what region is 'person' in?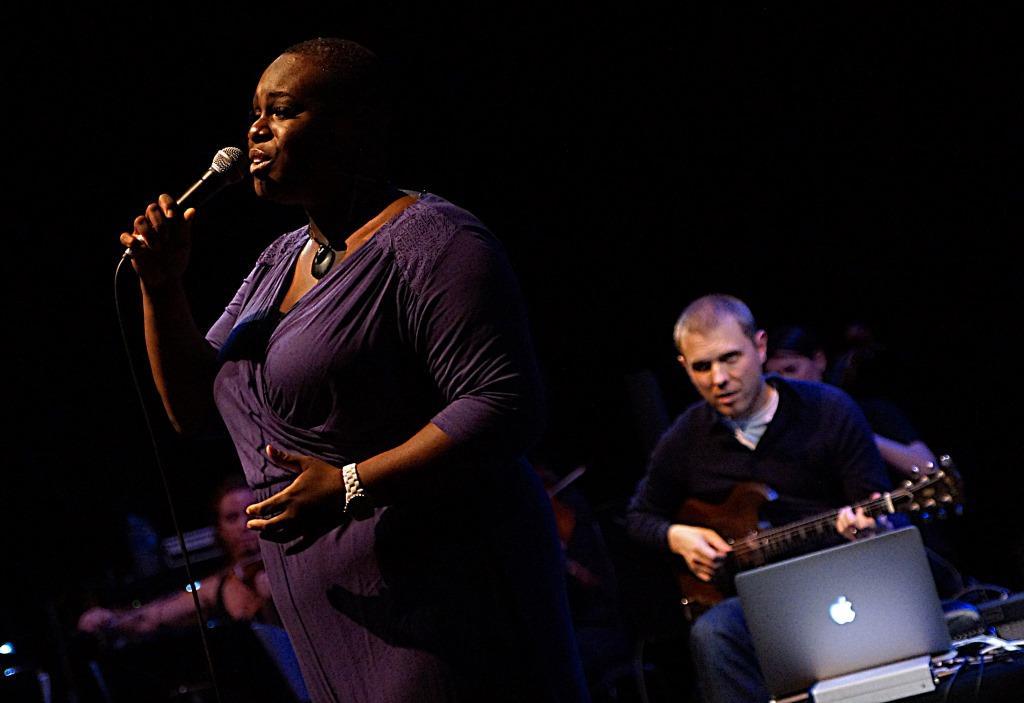
rect(119, 27, 555, 702).
